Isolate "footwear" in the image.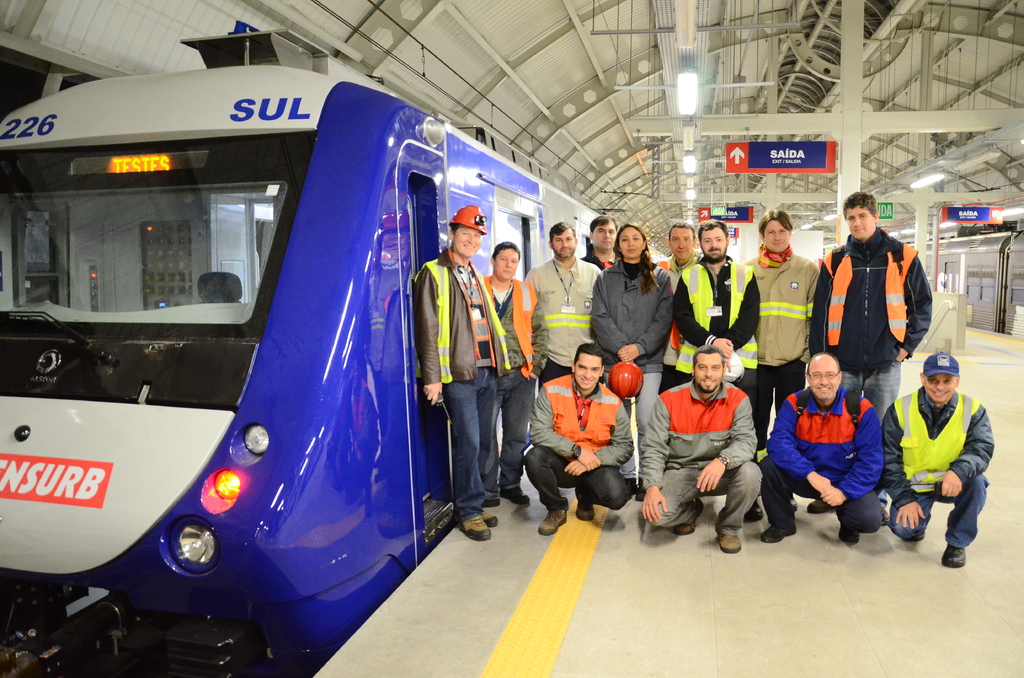
Isolated region: l=448, t=510, r=486, b=540.
